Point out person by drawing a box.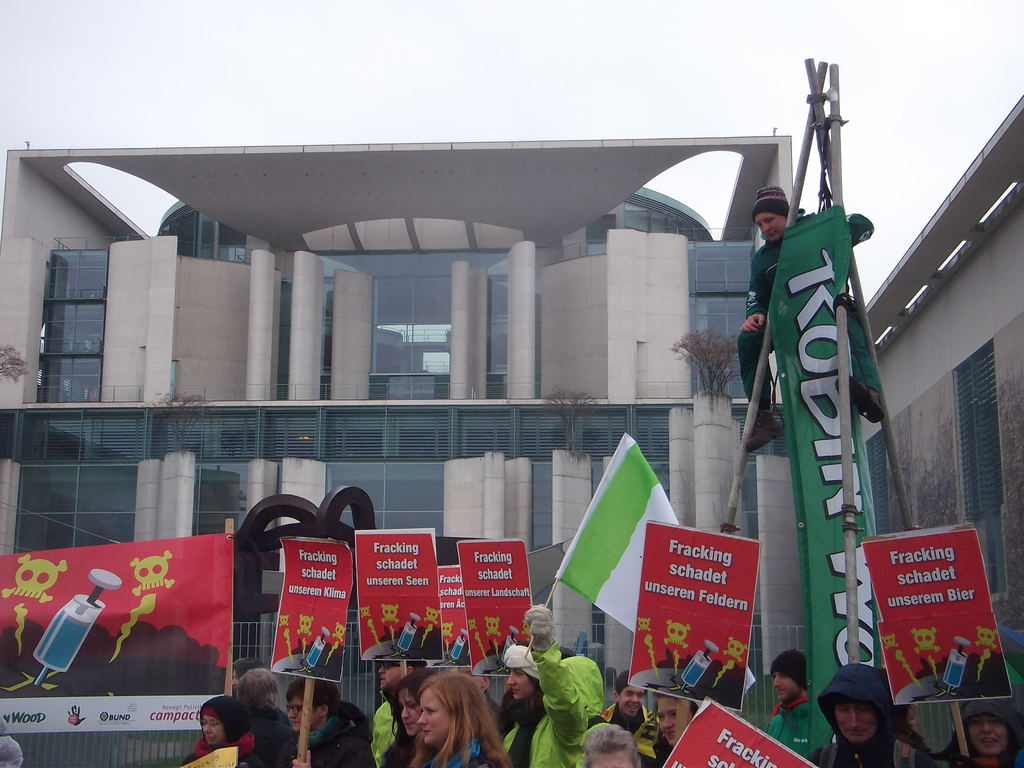
box(368, 657, 437, 767).
